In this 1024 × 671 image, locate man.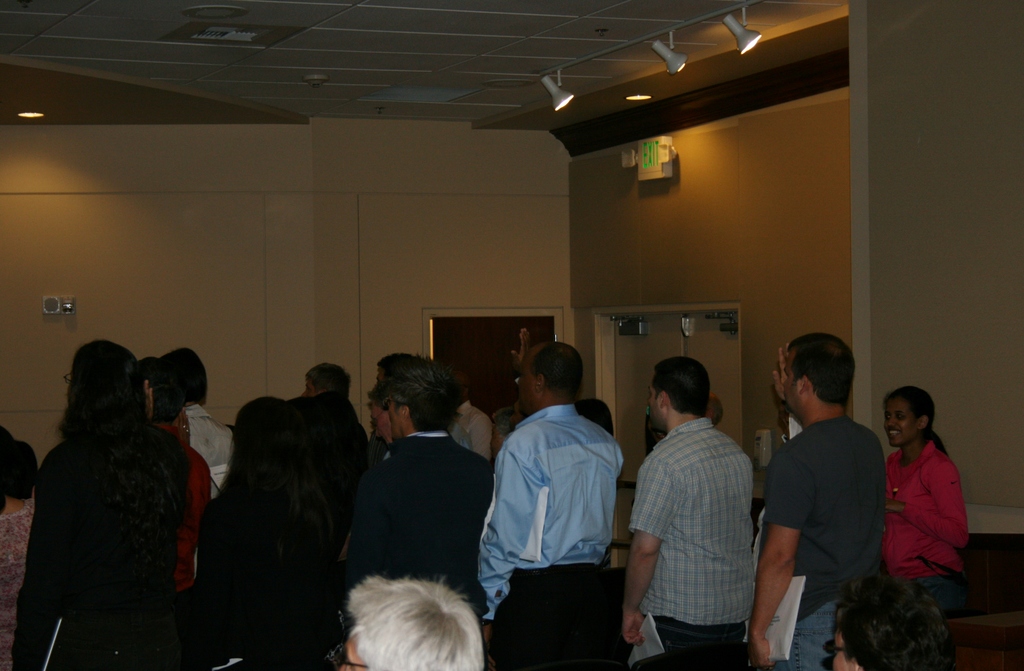
Bounding box: x1=476, y1=325, x2=625, y2=670.
